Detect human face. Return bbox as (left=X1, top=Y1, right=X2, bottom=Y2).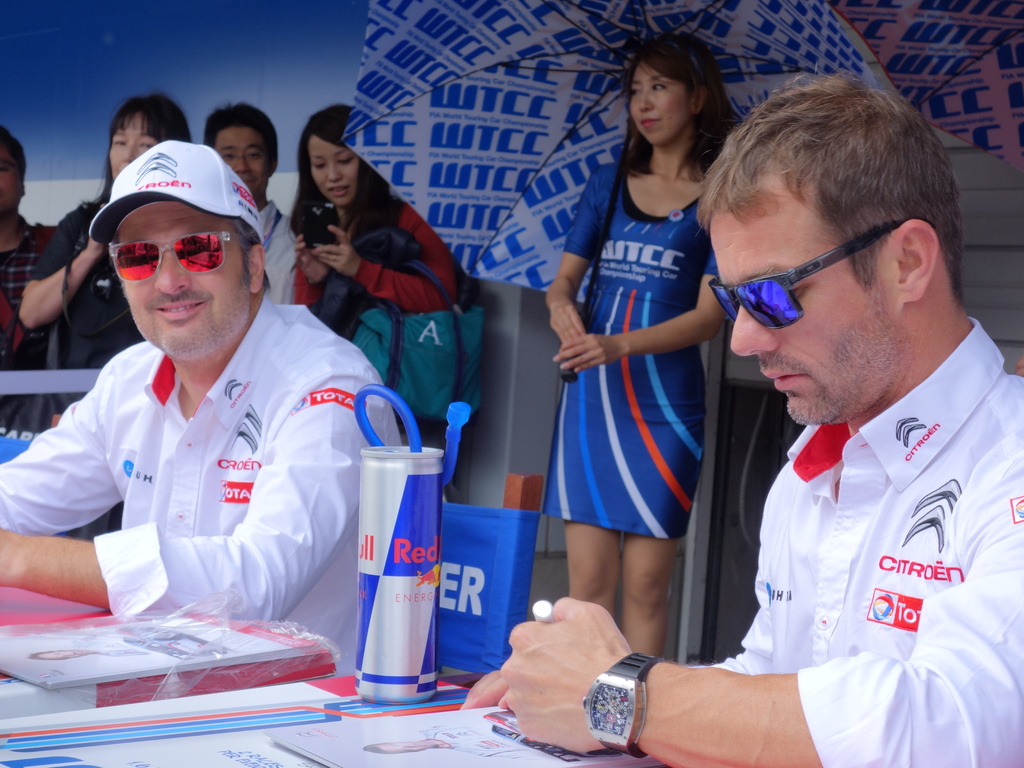
(left=214, top=124, right=266, bottom=198).
